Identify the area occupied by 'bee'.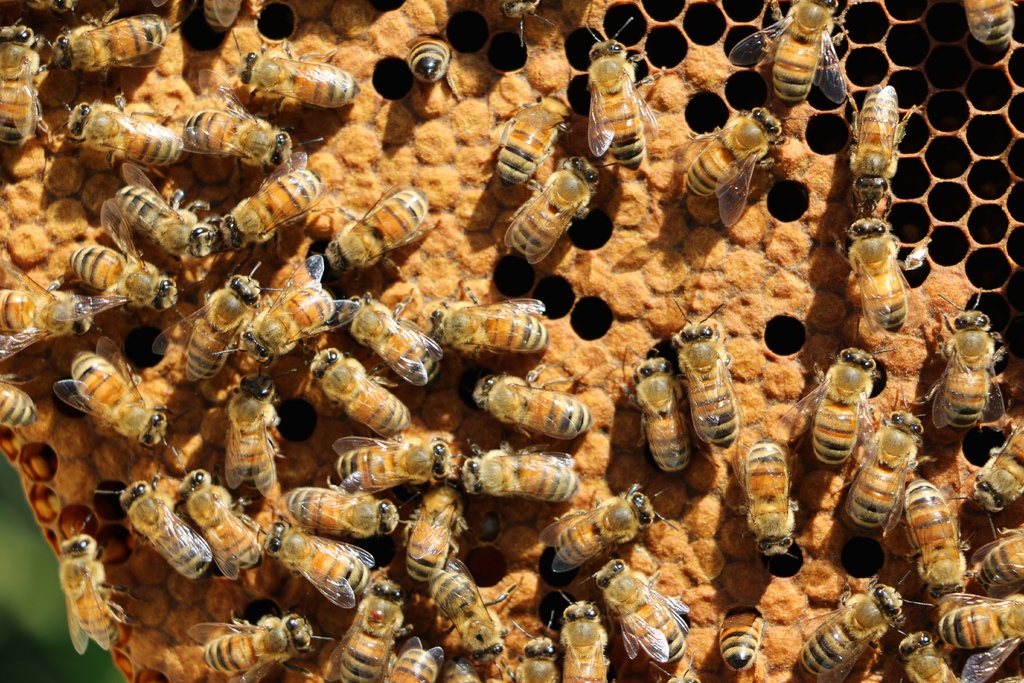
Area: 735,439,801,583.
